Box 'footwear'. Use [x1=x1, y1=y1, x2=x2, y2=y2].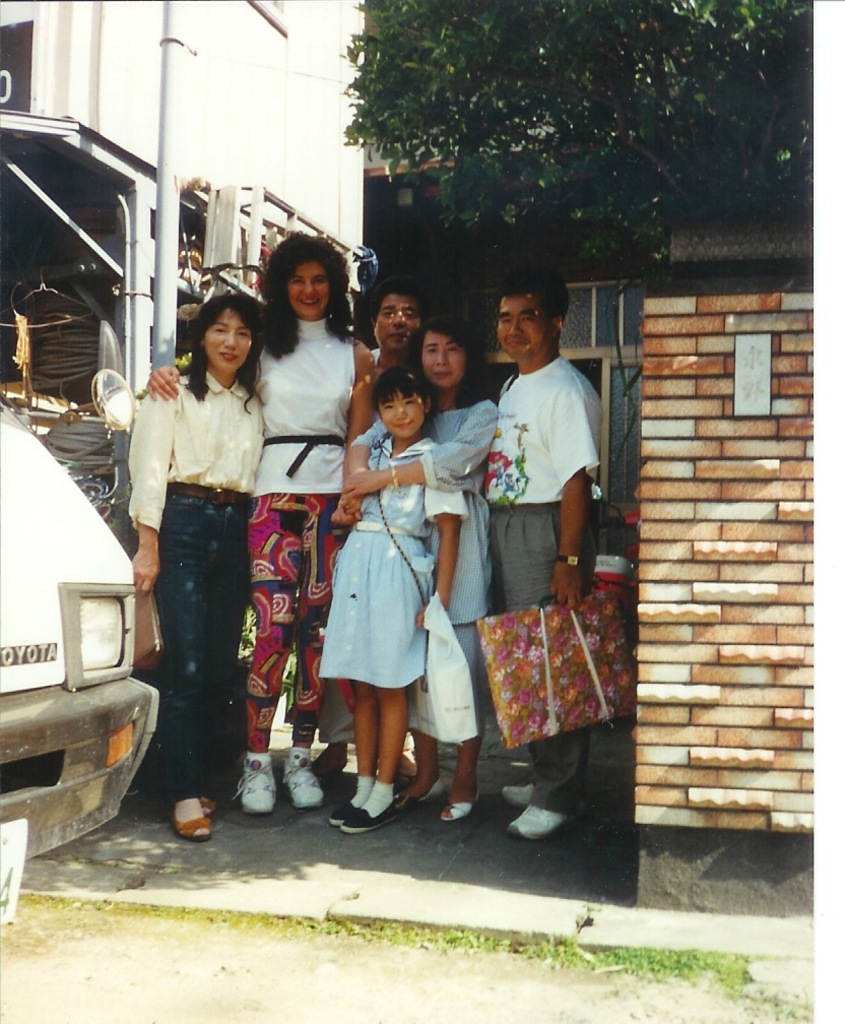
[x1=201, y1=795, x2=219, y2=814].
